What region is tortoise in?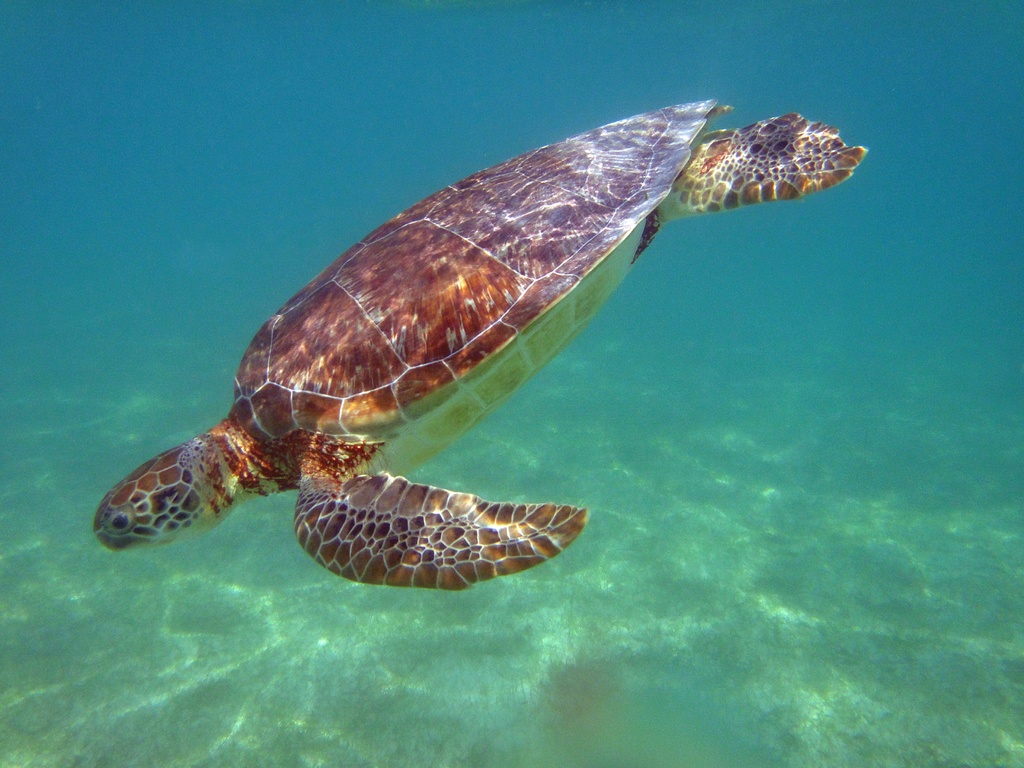
(left=92, top=98, right=874, bottom=594).
